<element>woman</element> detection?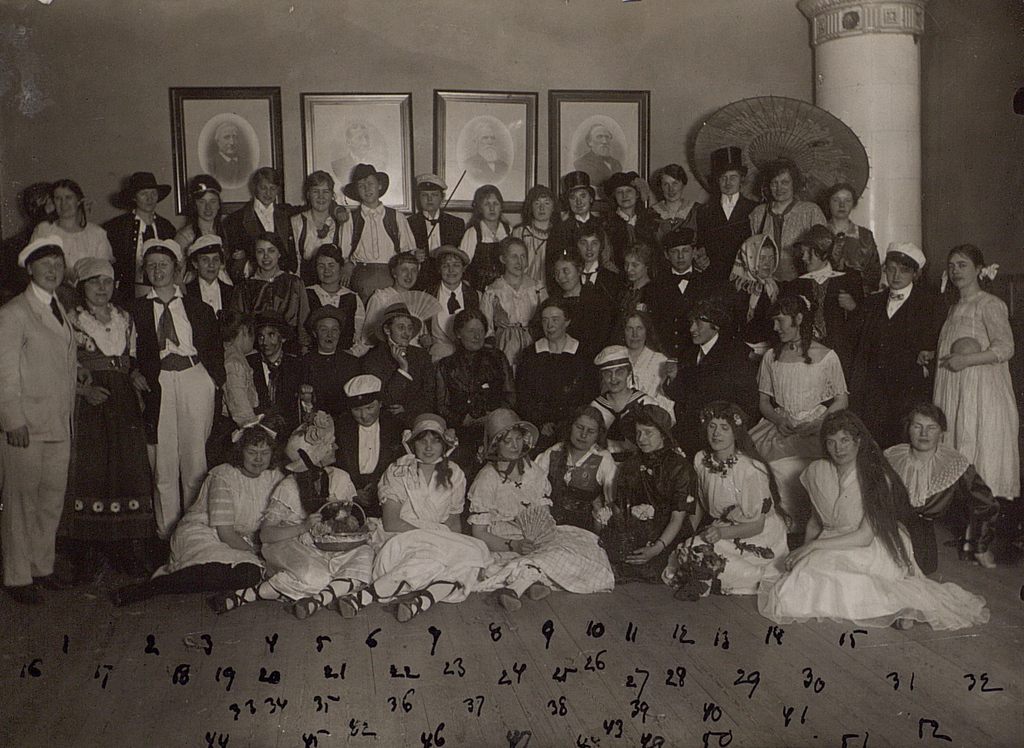
pyautogui.locateOnScreen(362, 253, 436, 353)
